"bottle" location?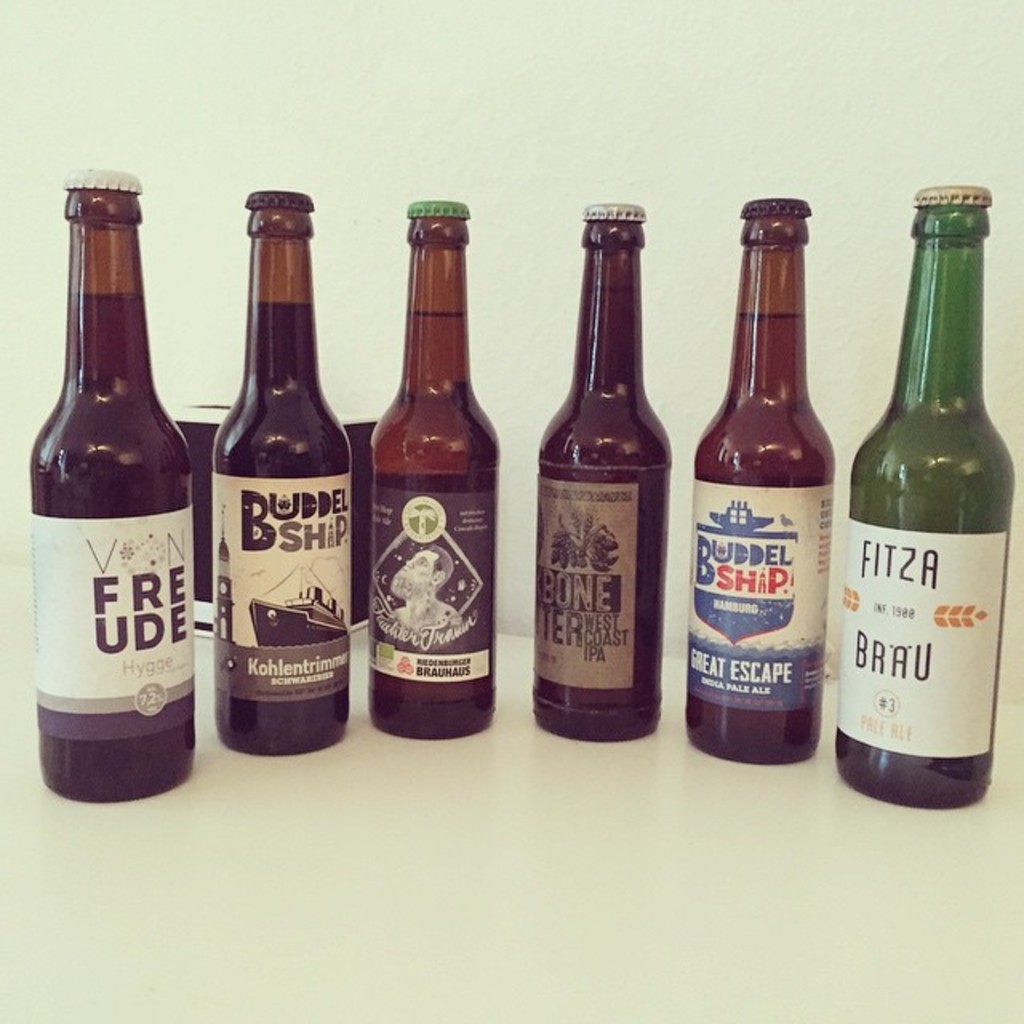
bbox(530, 206, 667, 746)
